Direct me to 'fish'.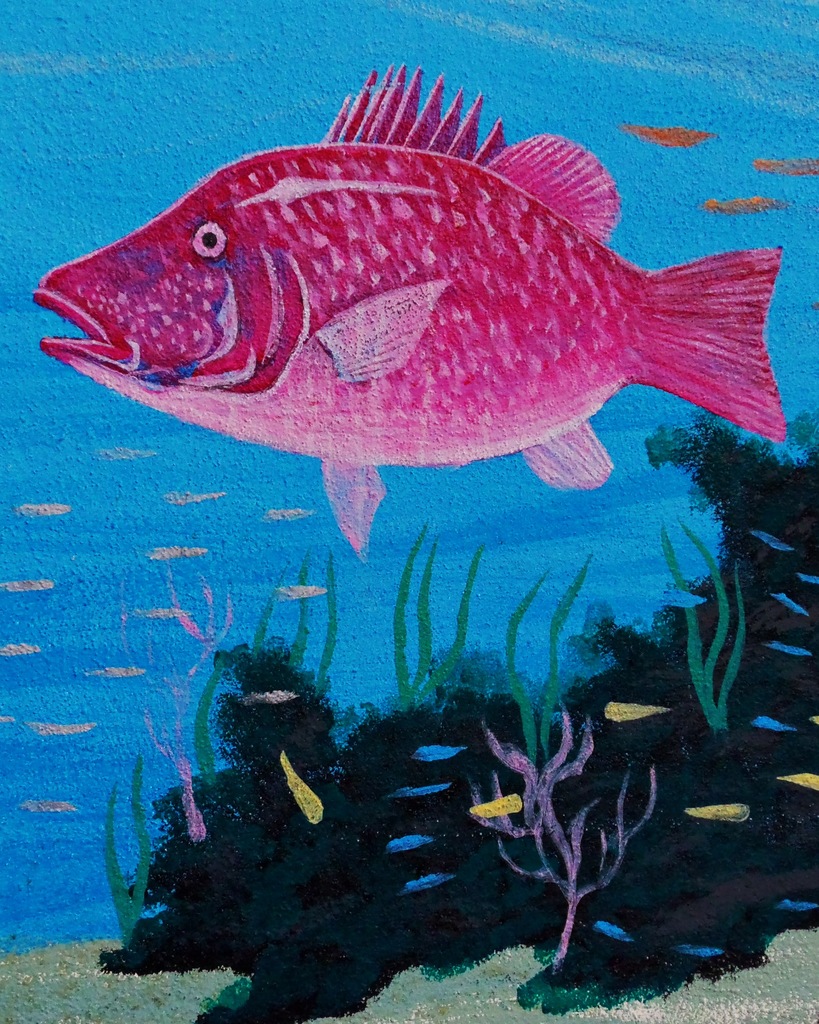
Direction: x1=175, y1=744, x2=206, y2=840.
